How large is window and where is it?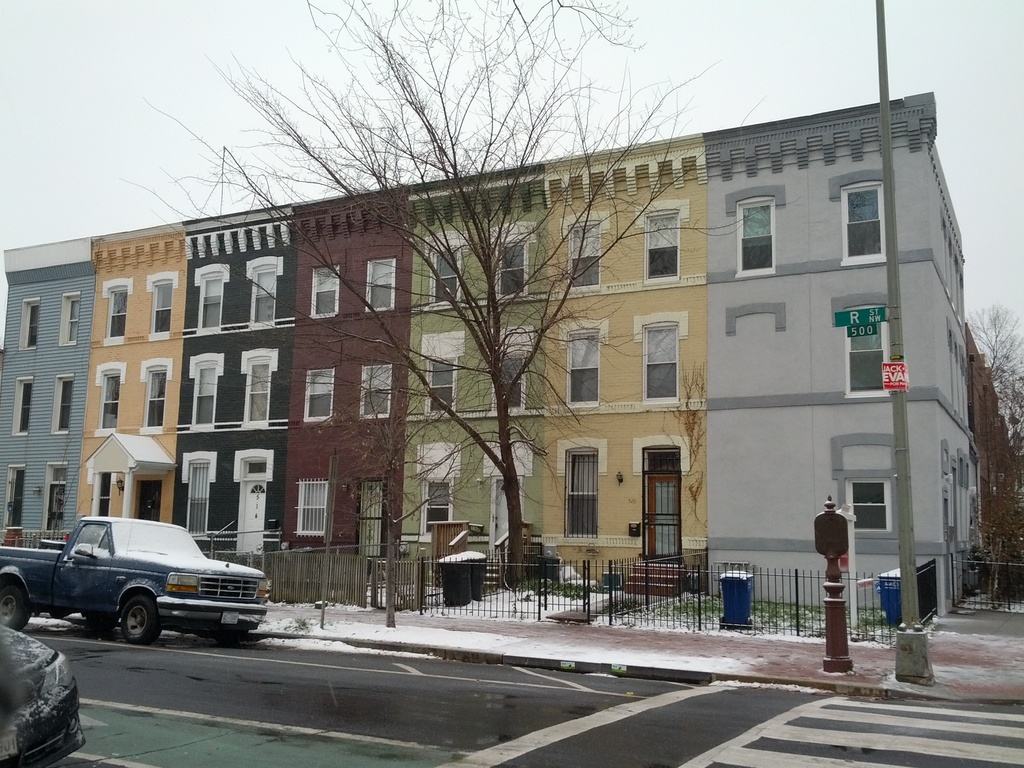
Bounding box: rect(247, 271, 276, 319).
